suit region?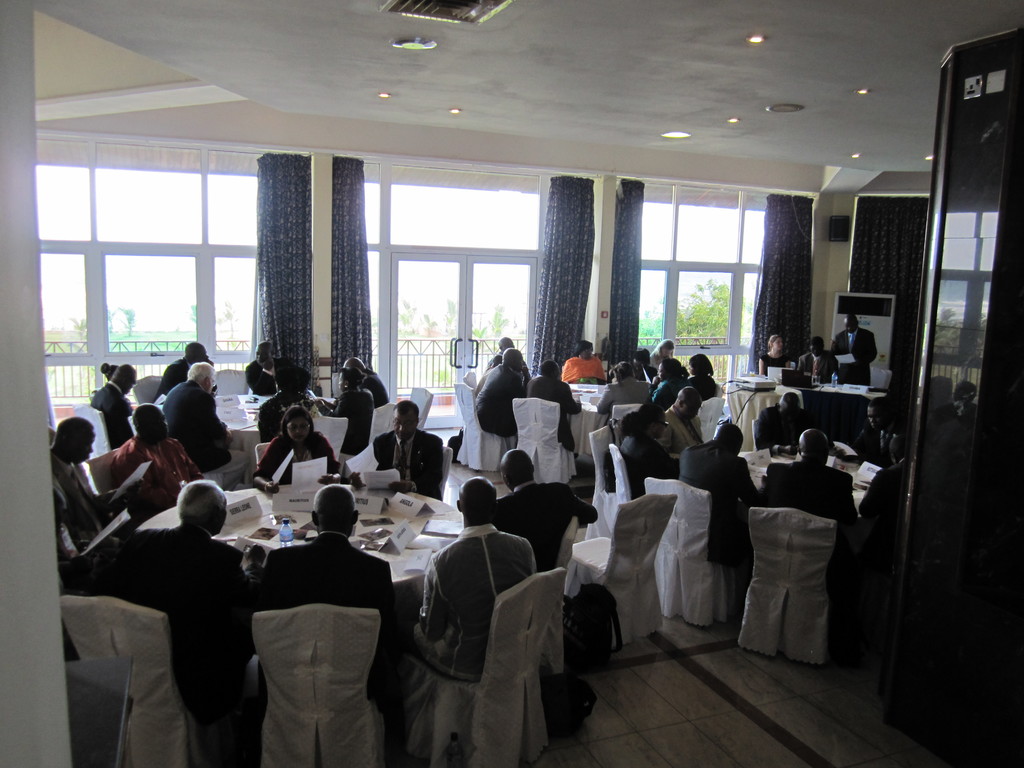
595, 379, 653, 420
